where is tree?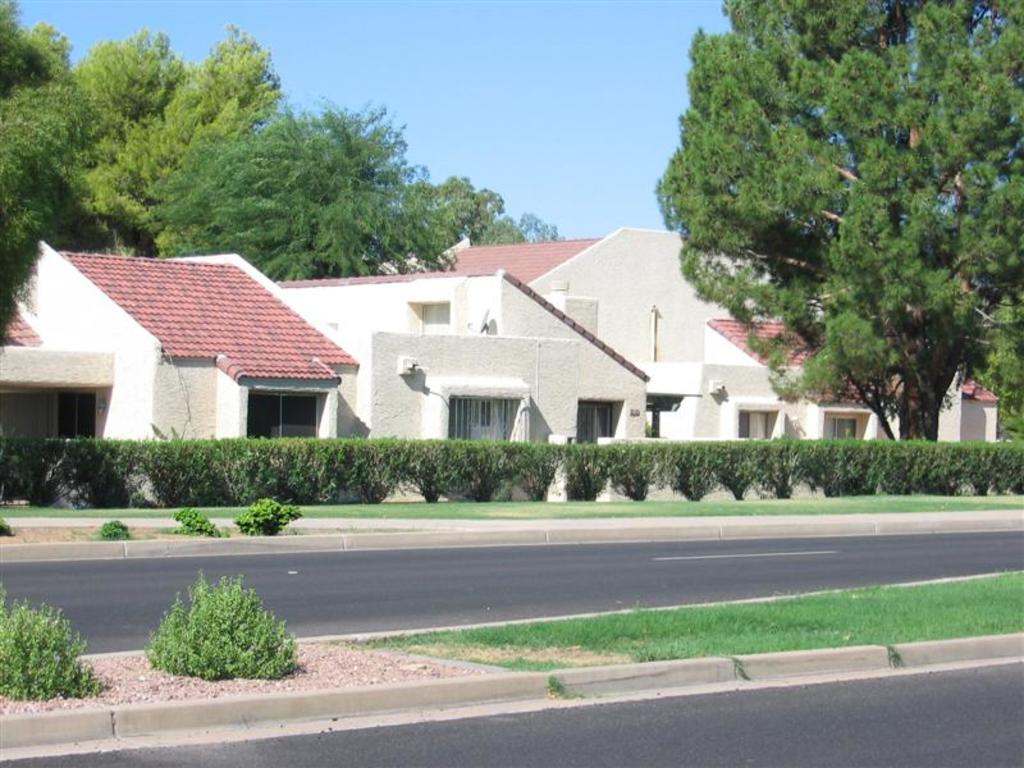
<bbox>137, 571, 305, 692</bbox>.
